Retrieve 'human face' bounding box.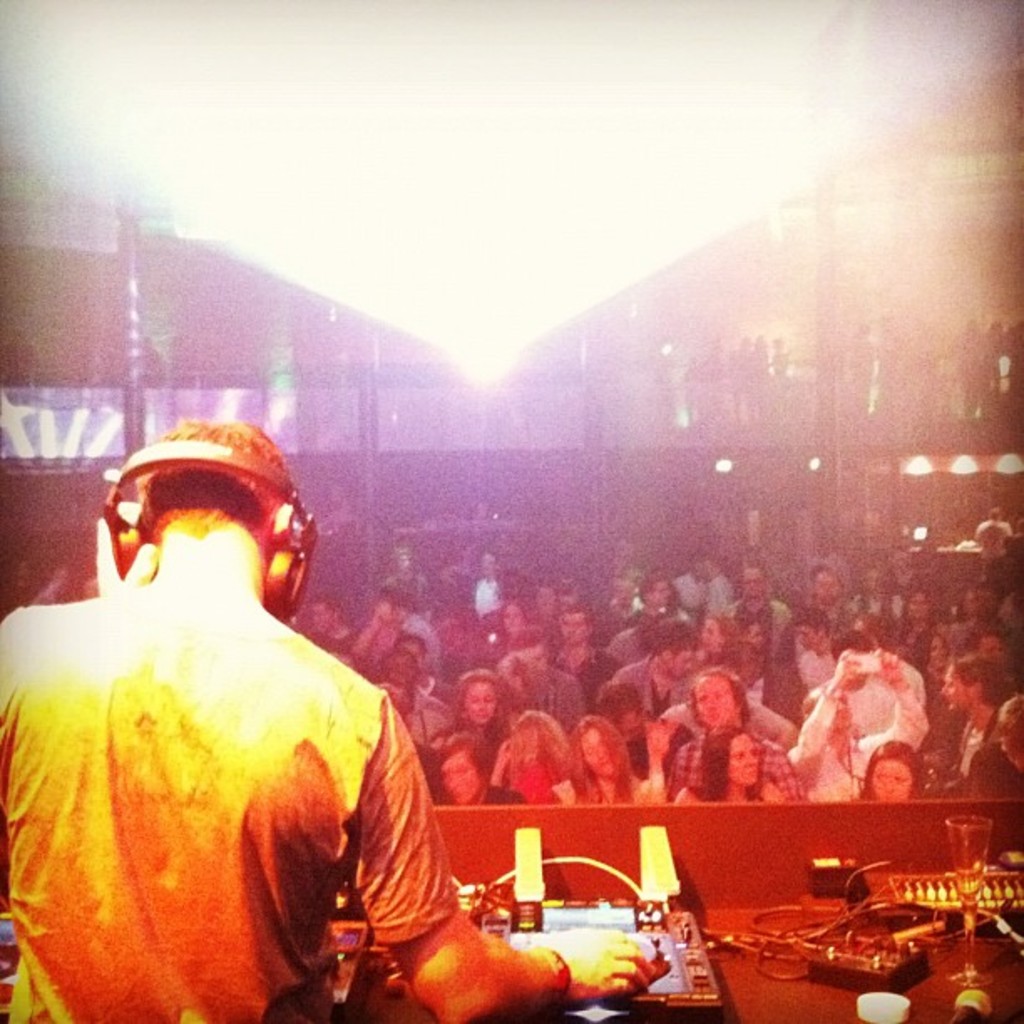
Bounding box: 870 751 914 795.
